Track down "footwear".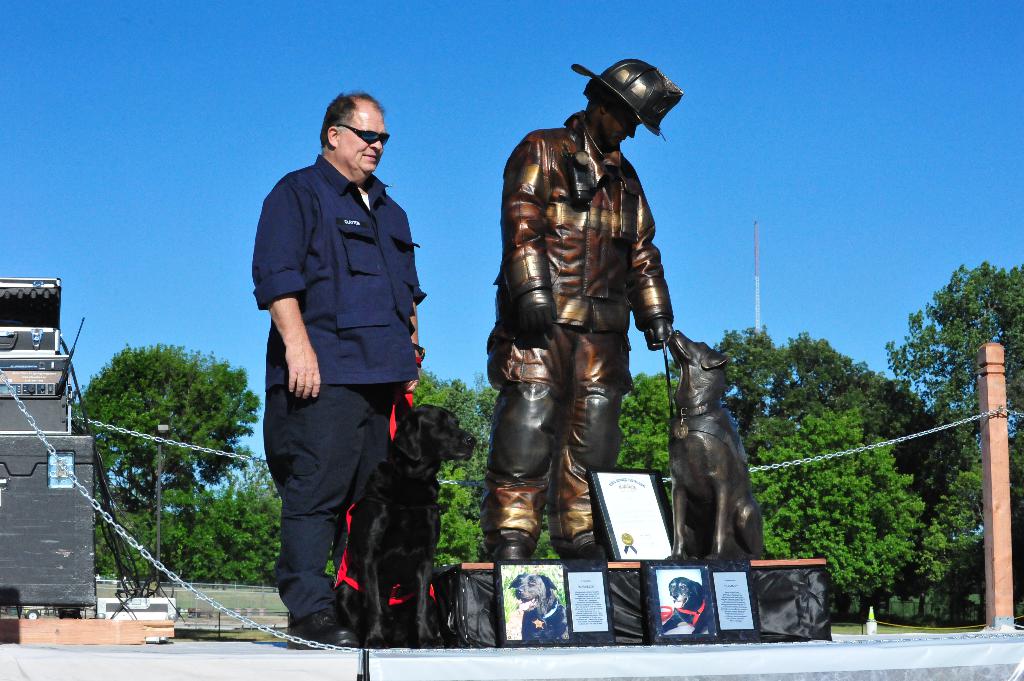
Tracked to {"left": 495, "top": 543, "right": 531, "bottom": 561}.
